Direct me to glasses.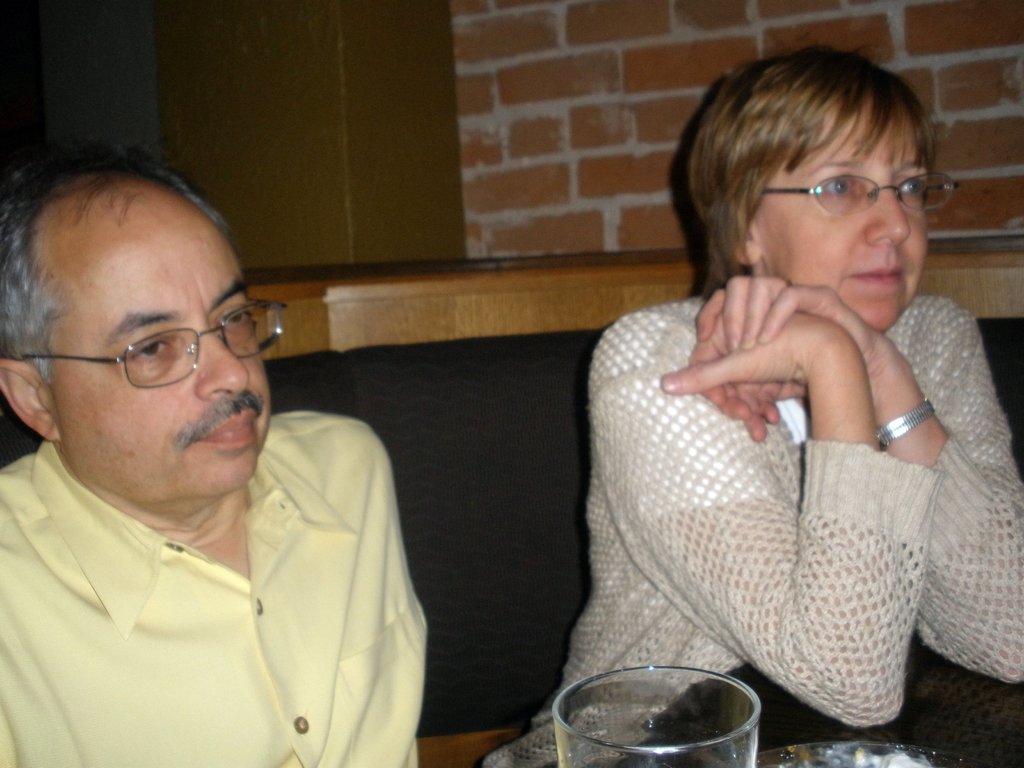
Direction: <box>761,170,959,218</box>.
